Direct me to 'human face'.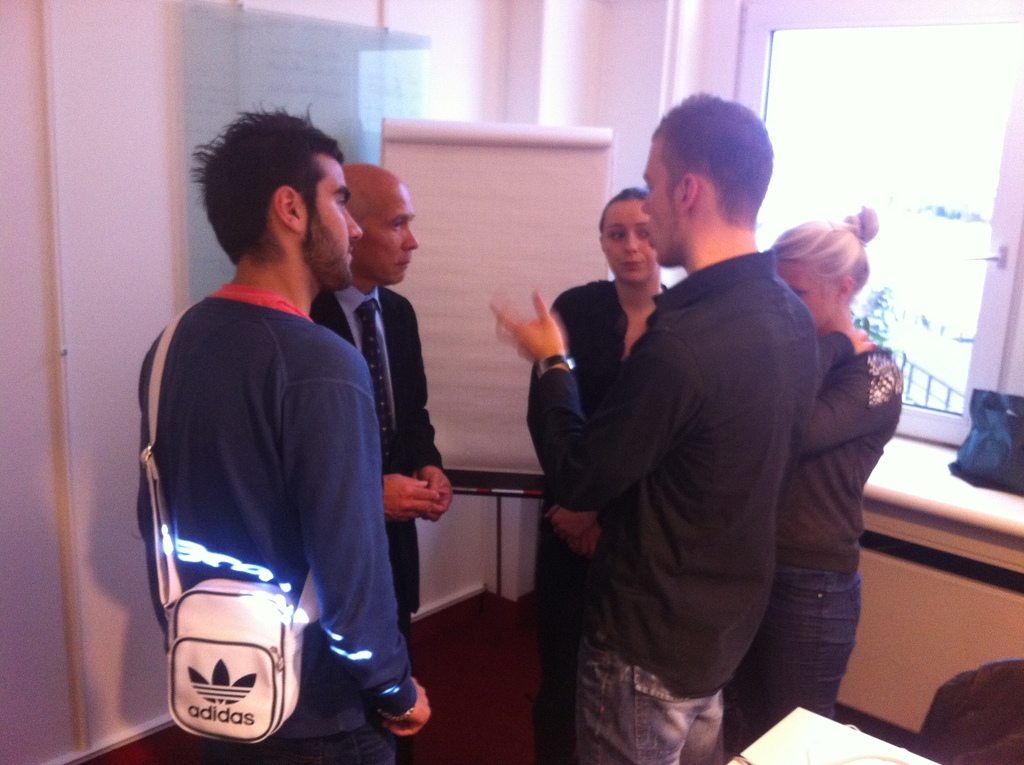
Direction: [304,156,365,285].
